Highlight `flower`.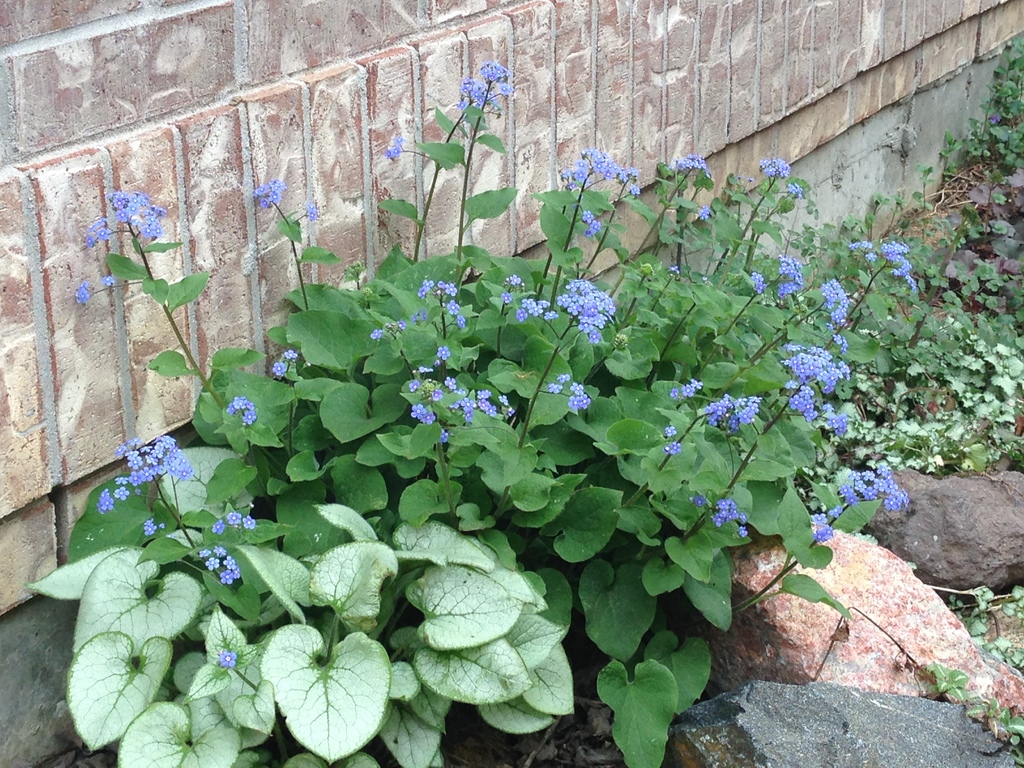
Highlighted region: box=[271, 362, 290, 374].
